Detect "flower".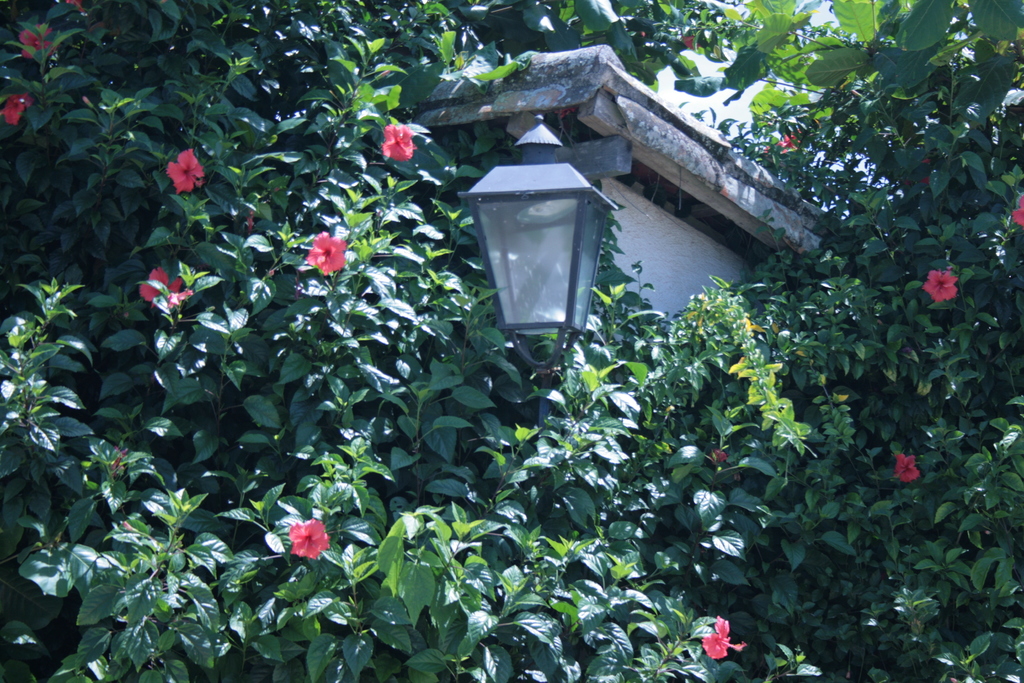
Detected at <box>141,267,186,304</box>.
